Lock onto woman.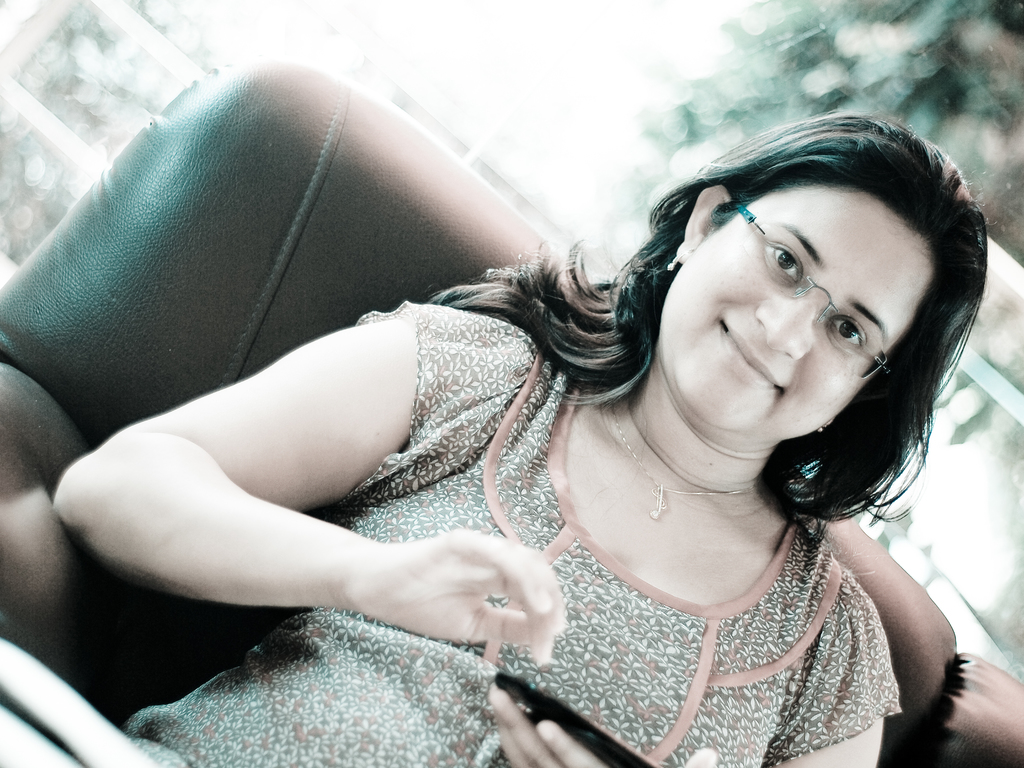
Locked: l=62, t=0, r=1007, b=767.
